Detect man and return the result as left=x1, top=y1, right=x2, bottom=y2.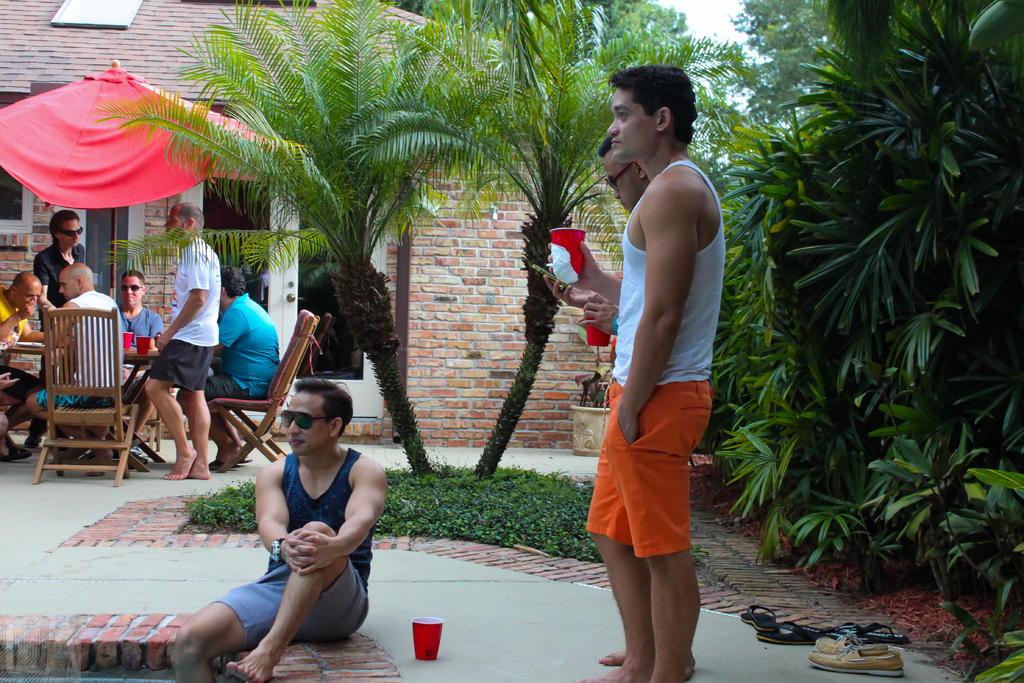
left=593, top=136, right=648, bottom=667.
